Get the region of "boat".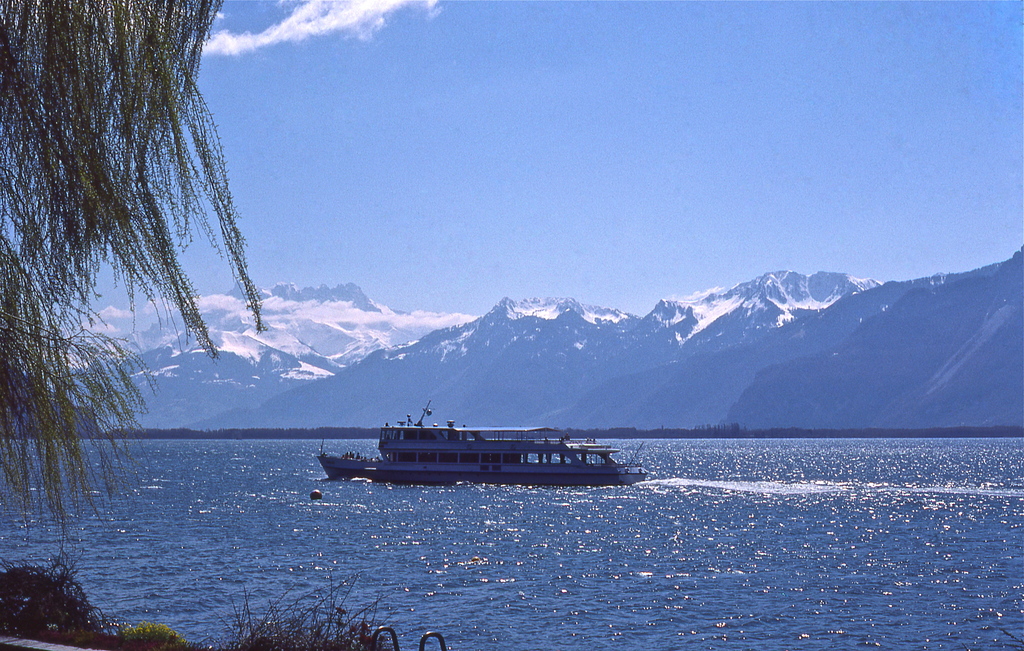
(left=315, top=400, right=644, bottom=495).
